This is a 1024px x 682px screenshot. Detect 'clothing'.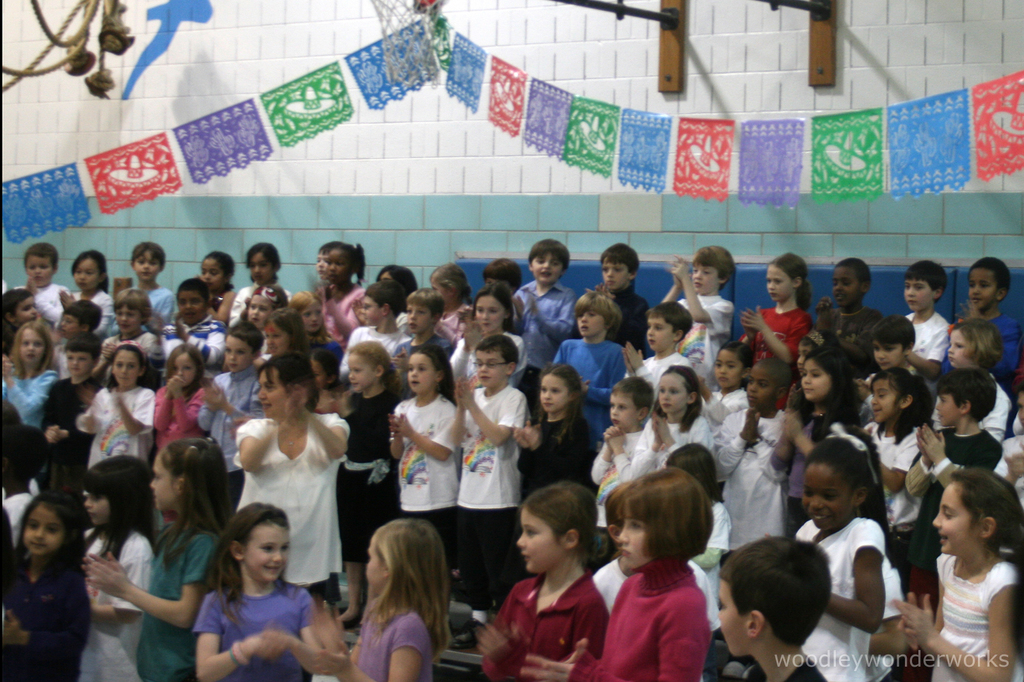
{"x1": 119, "y1": 292, "x2": 177, "y2": 336}.
